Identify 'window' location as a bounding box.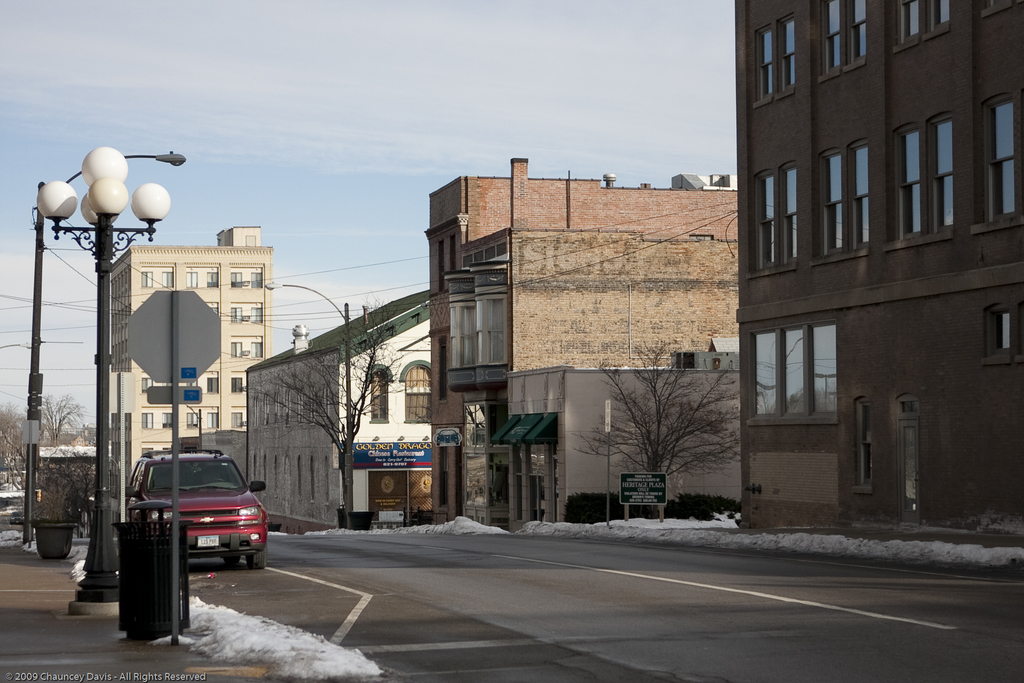
l=228, t=411, r=246, b=425.
